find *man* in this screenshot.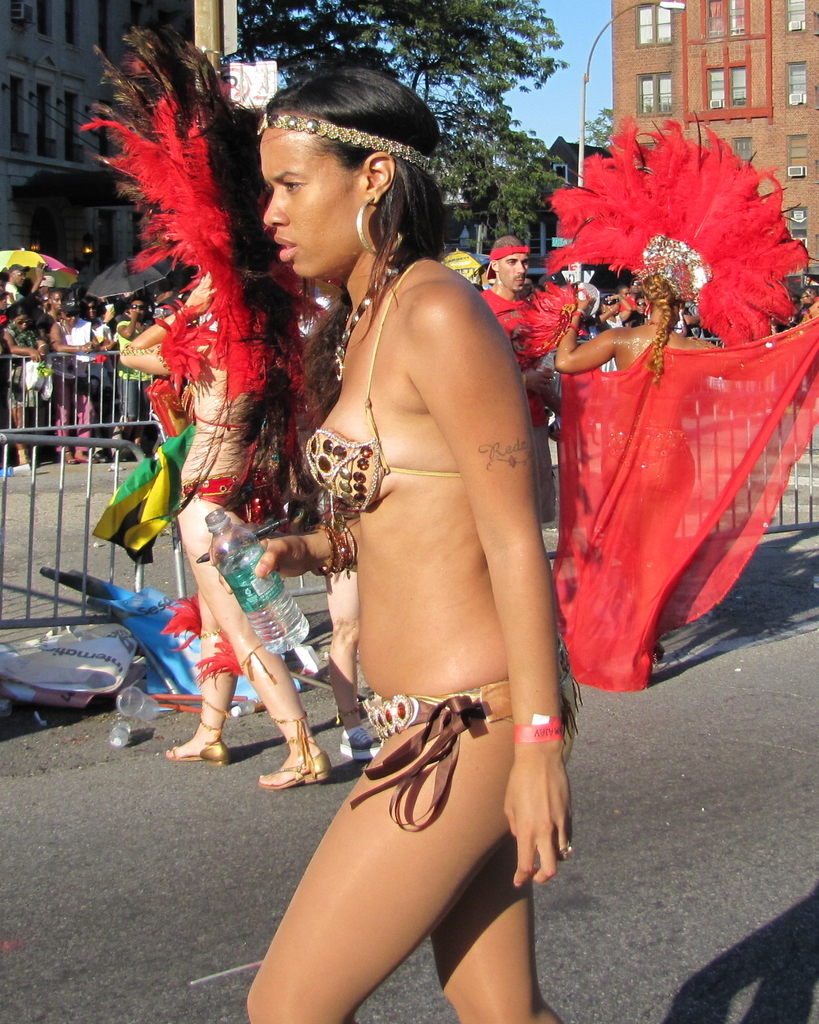
The bounding box for *man* is l=477, t=239, r=562, b=521.
